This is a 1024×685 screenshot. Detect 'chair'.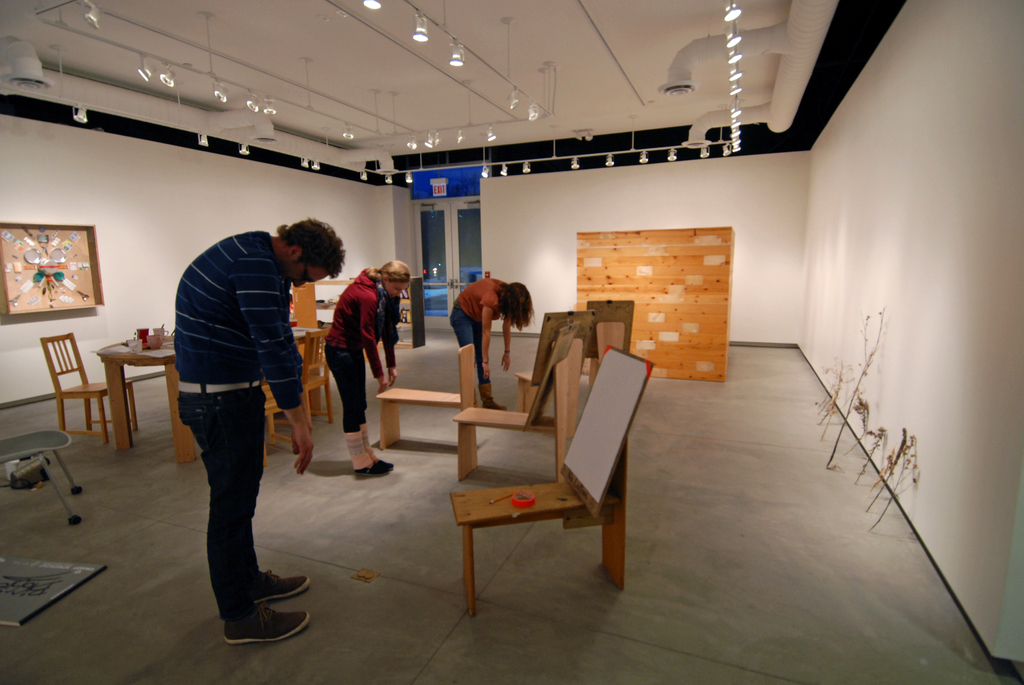
580,322,628,380.
